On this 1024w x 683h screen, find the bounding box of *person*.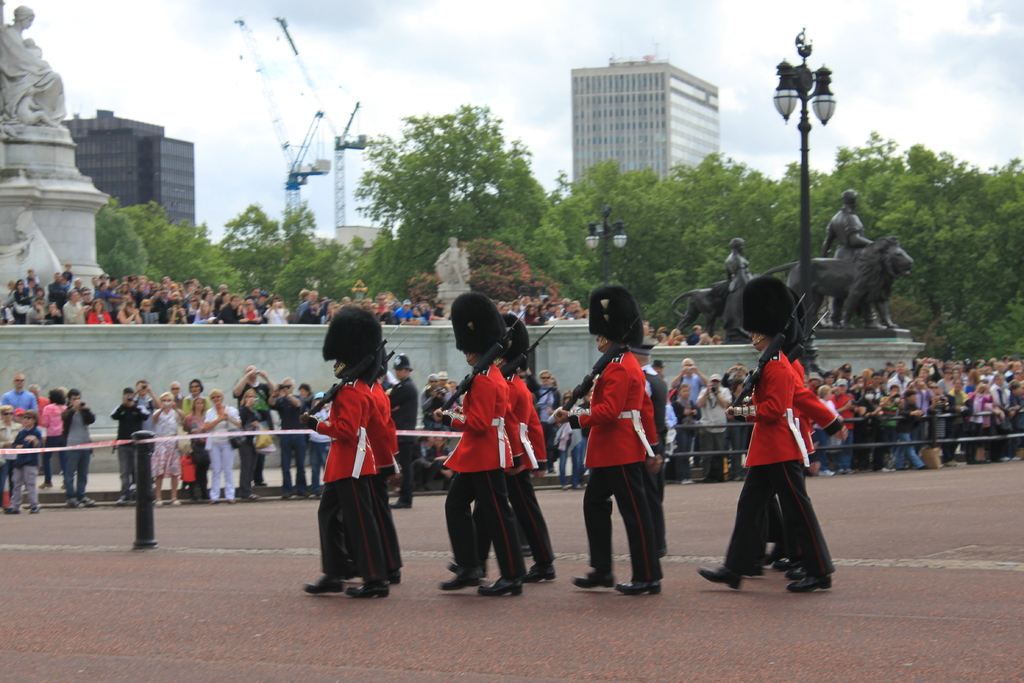
Bounding box: detection(551, 277, 667, 603).
